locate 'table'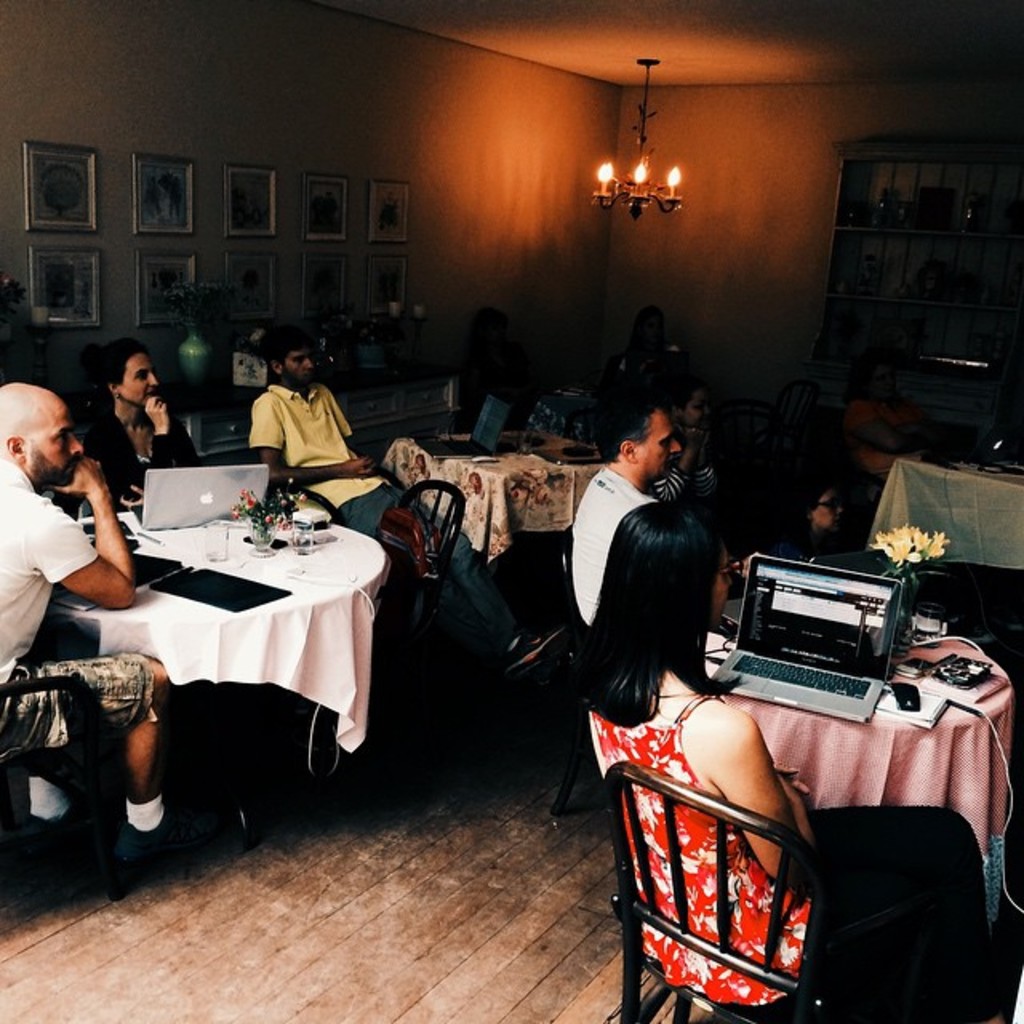
locate(38, 517, 398, 819)
